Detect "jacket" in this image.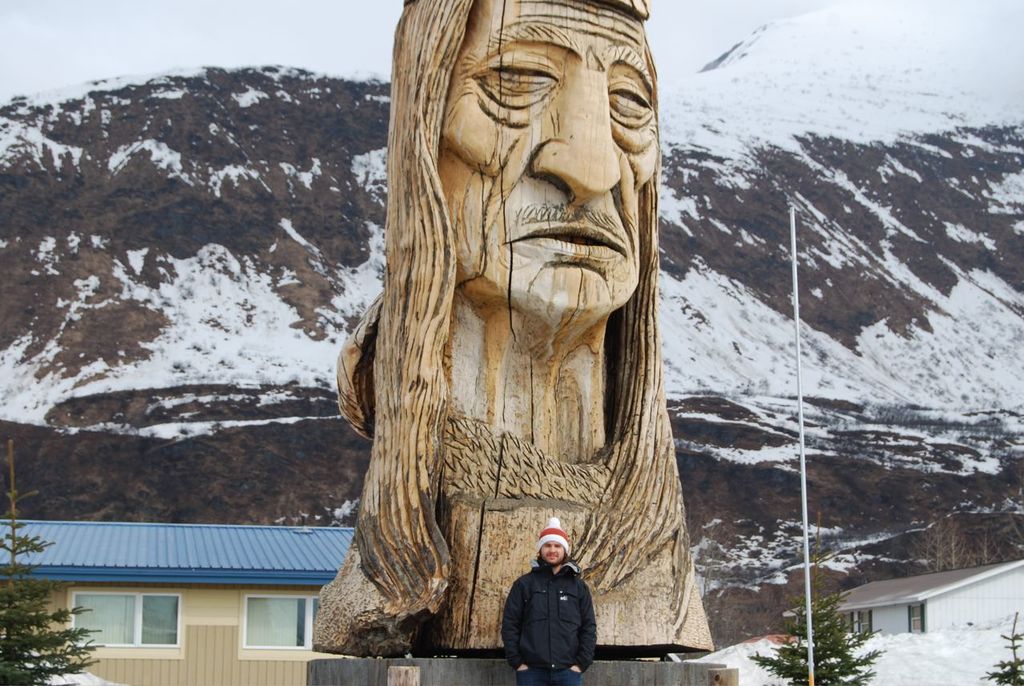
Detection: (498, 559, 601, 669).
